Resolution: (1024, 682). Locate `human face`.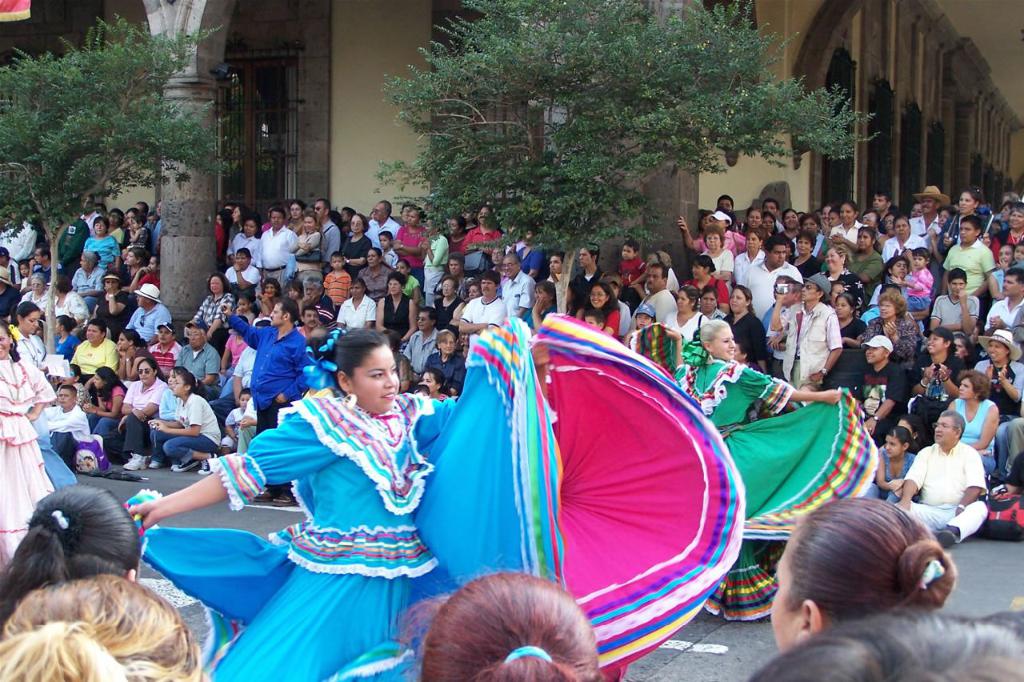
746 234 758 251.
